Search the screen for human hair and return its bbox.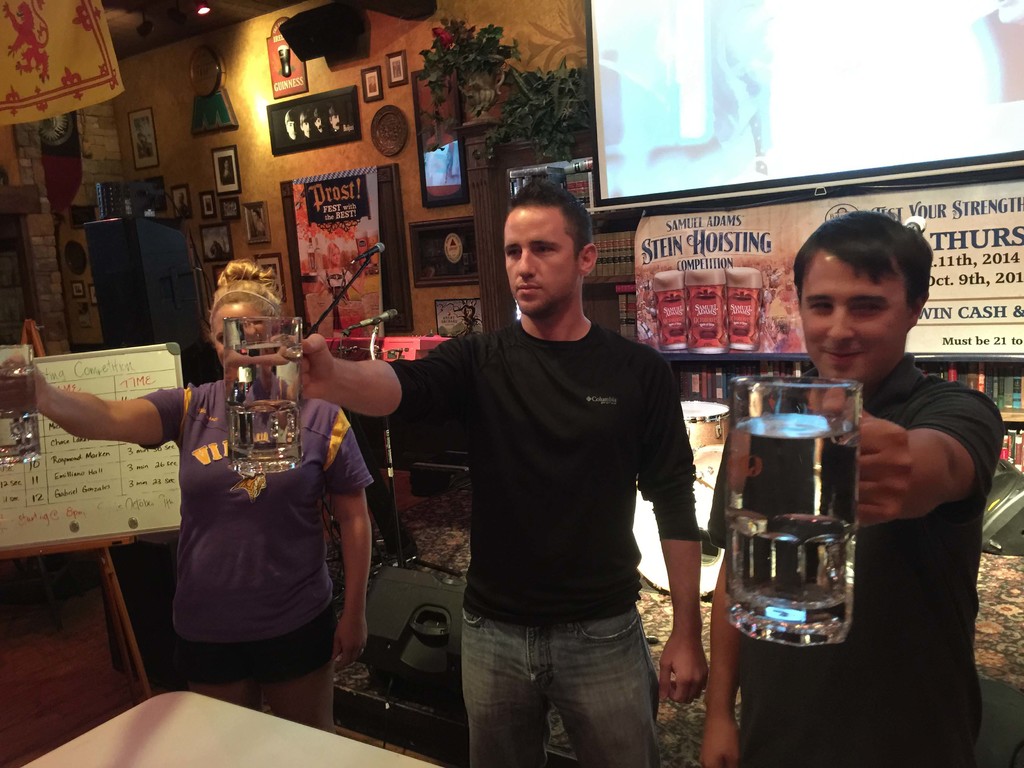
Found: {"x1": 789, "y1": 206, "x2": 932, "y2": 316}.
